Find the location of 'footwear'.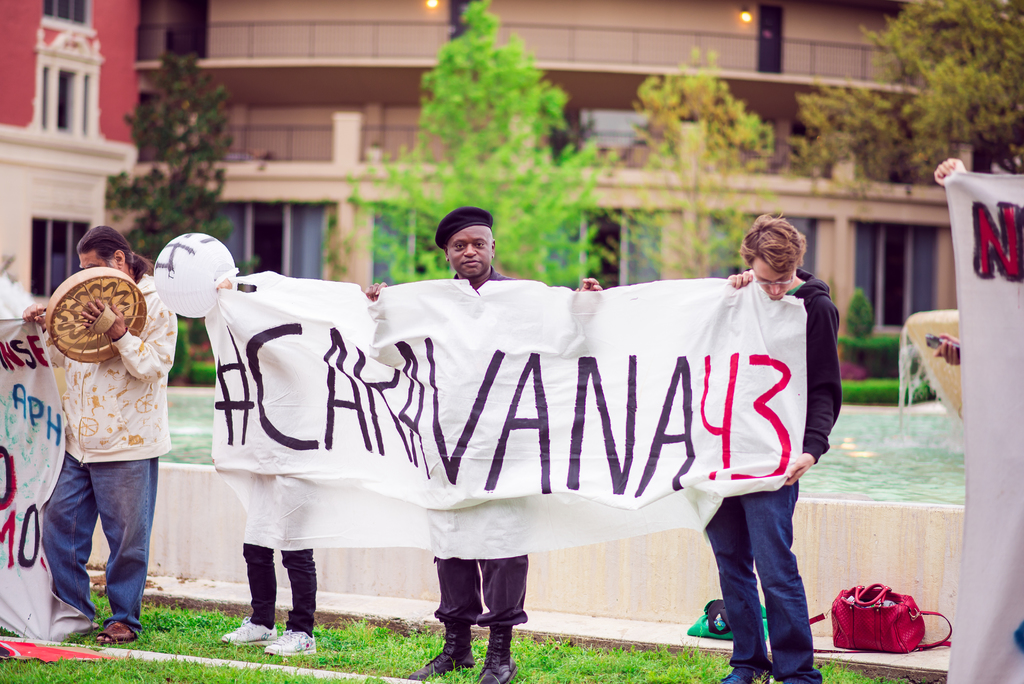
Location: (266, 630, 316, 655).
